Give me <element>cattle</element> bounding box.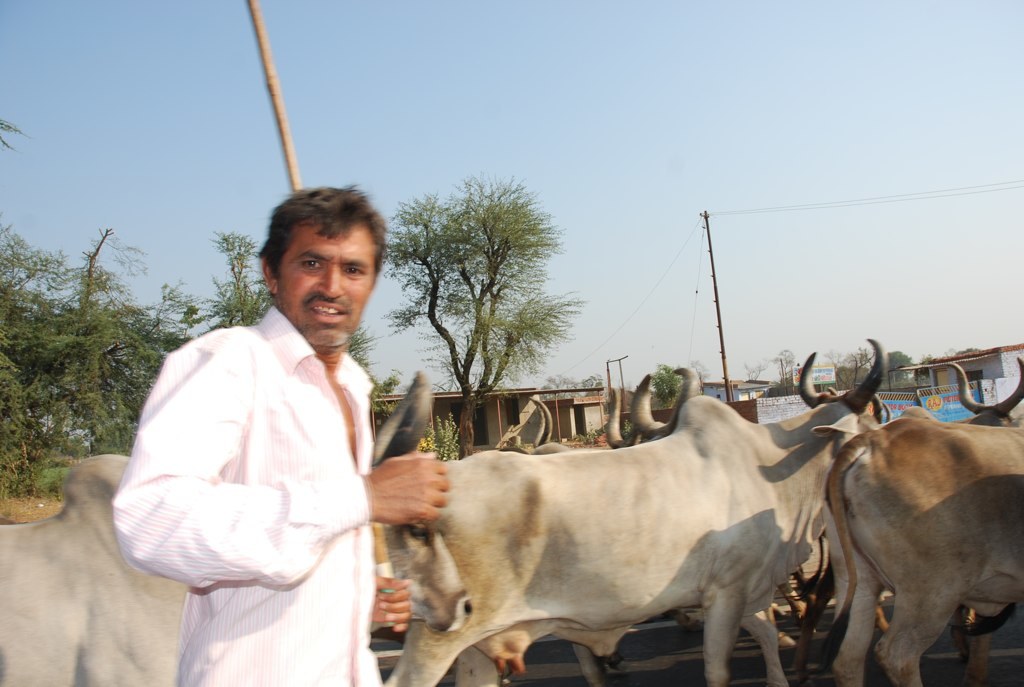
{"x1": 457, "y1": 364, "x2": 707, "y2": 686}.
